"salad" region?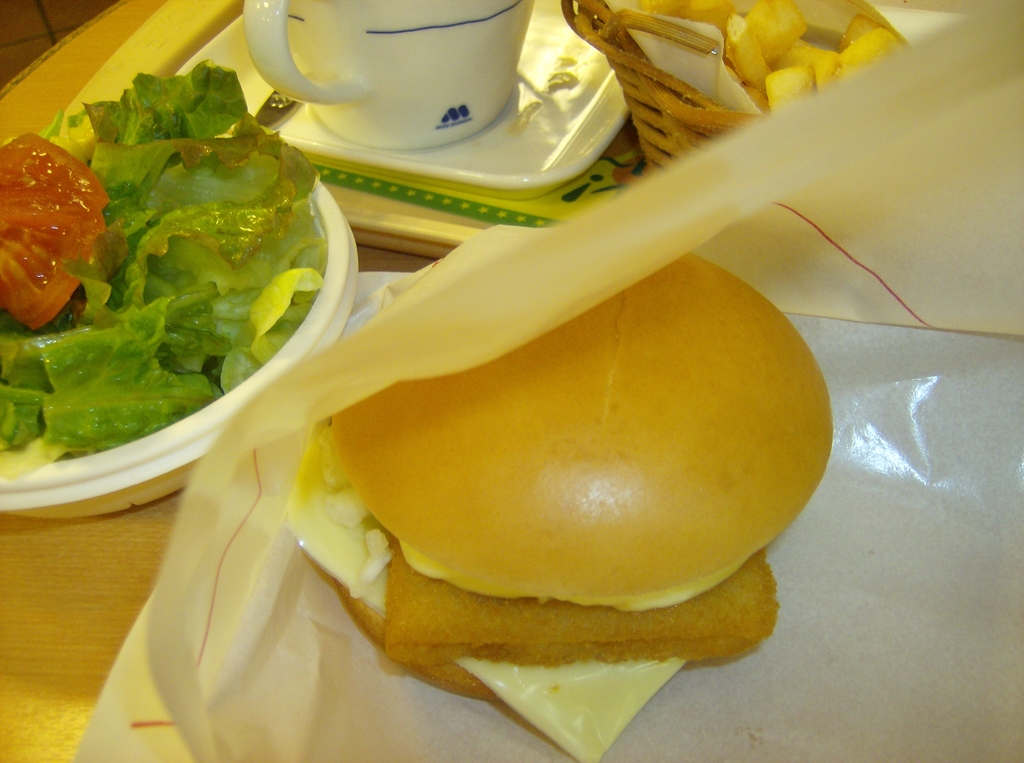
0 56 340 481
